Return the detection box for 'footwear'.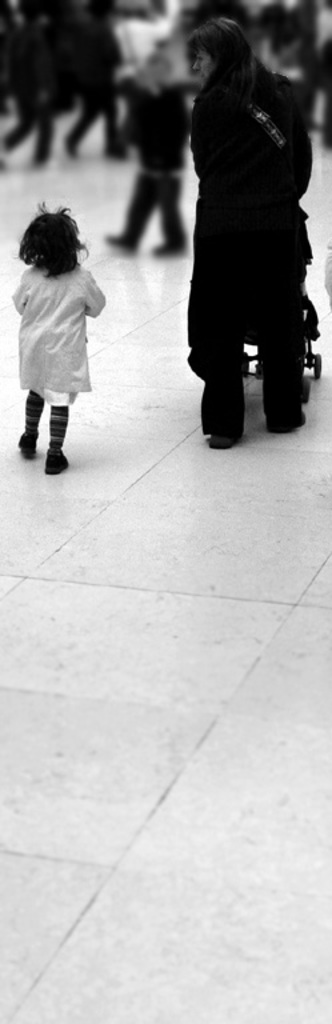
bbox(43, 448, 68, 477).
